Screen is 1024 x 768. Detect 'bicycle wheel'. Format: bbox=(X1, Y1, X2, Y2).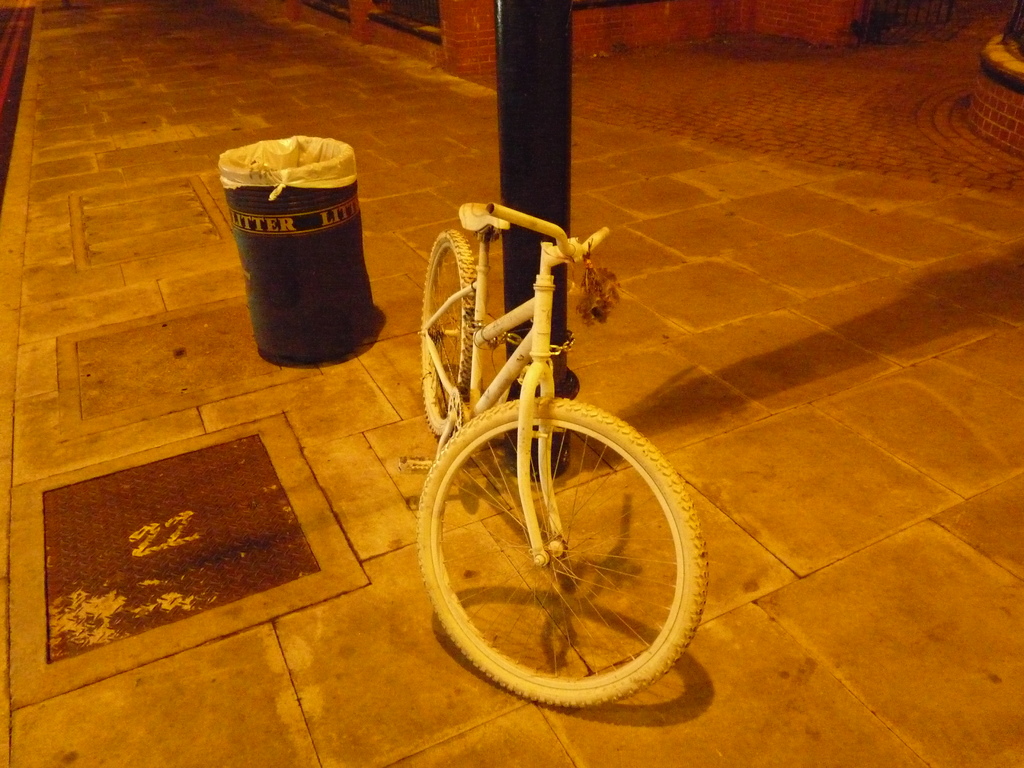
bbox=(419, 225, 476, 438).
